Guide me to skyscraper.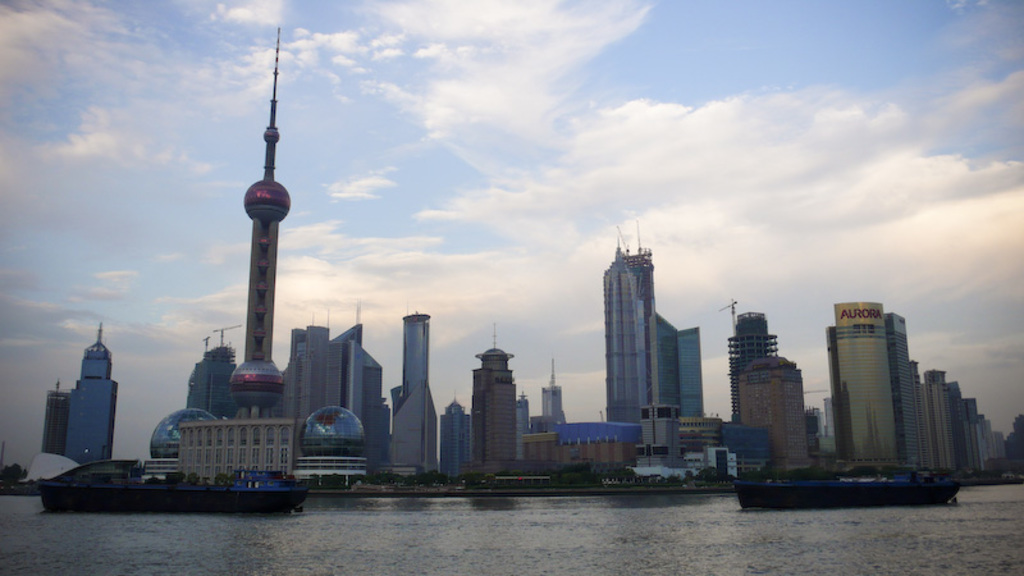
Guidance: bbox(67, 321, 114, 460).
